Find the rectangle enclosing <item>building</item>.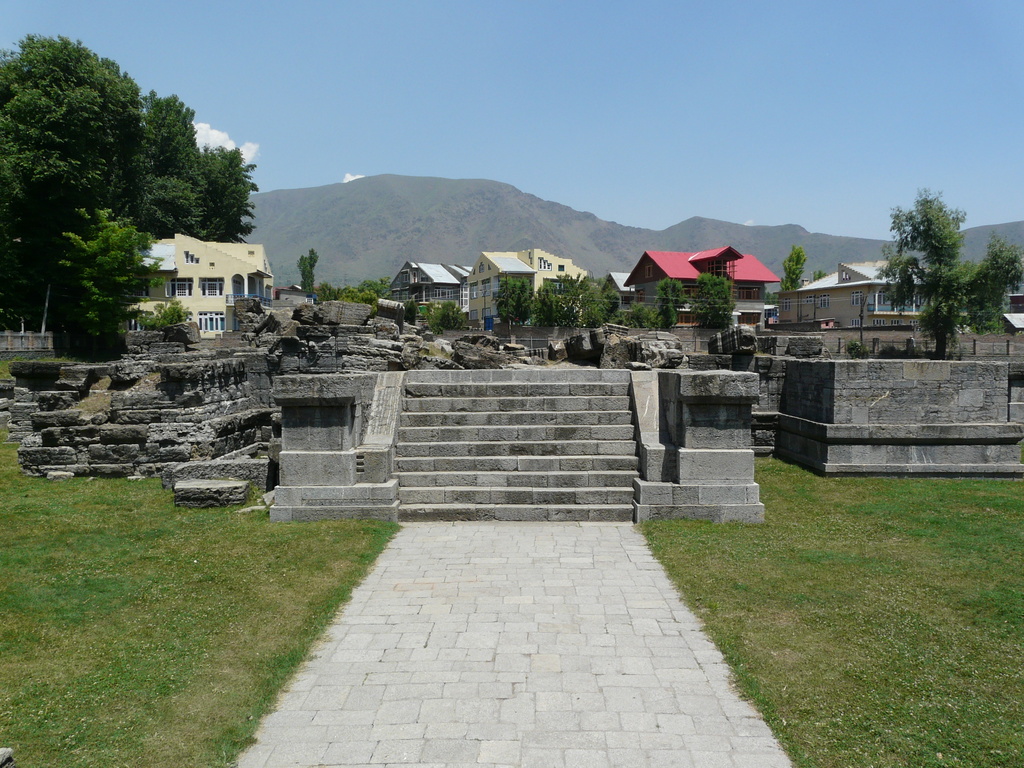
375, 259, 468, 323.
